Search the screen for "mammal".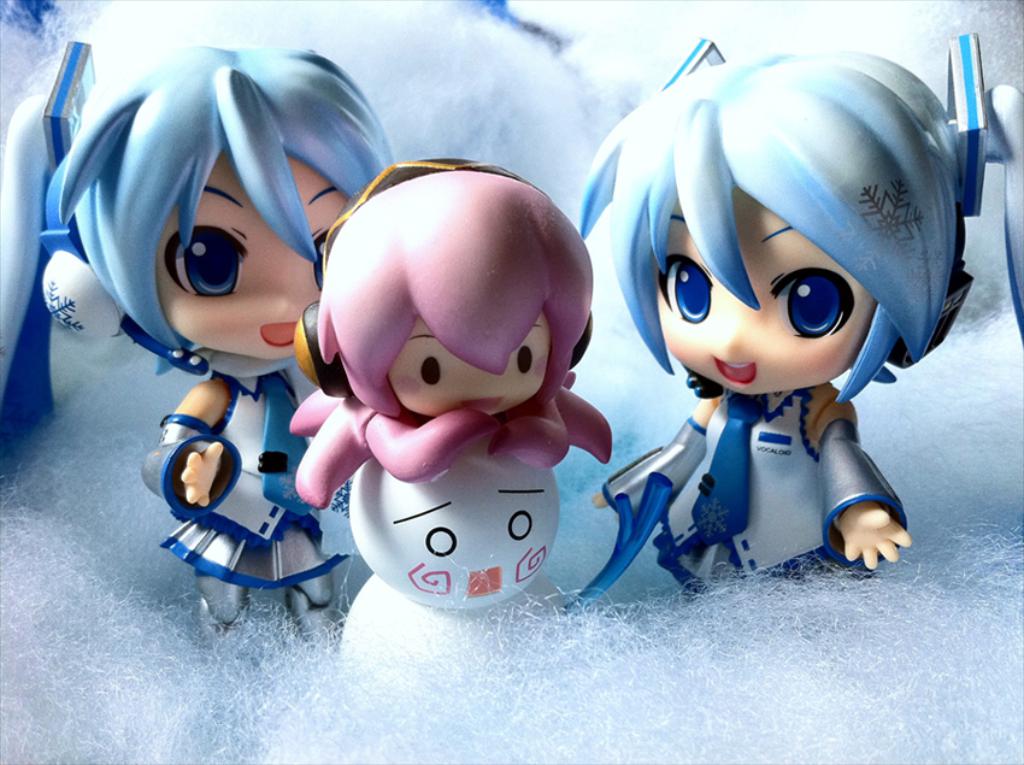
Found at {"x1": 555, "y1": 35, "x2": 1023, "y2": 643}.
